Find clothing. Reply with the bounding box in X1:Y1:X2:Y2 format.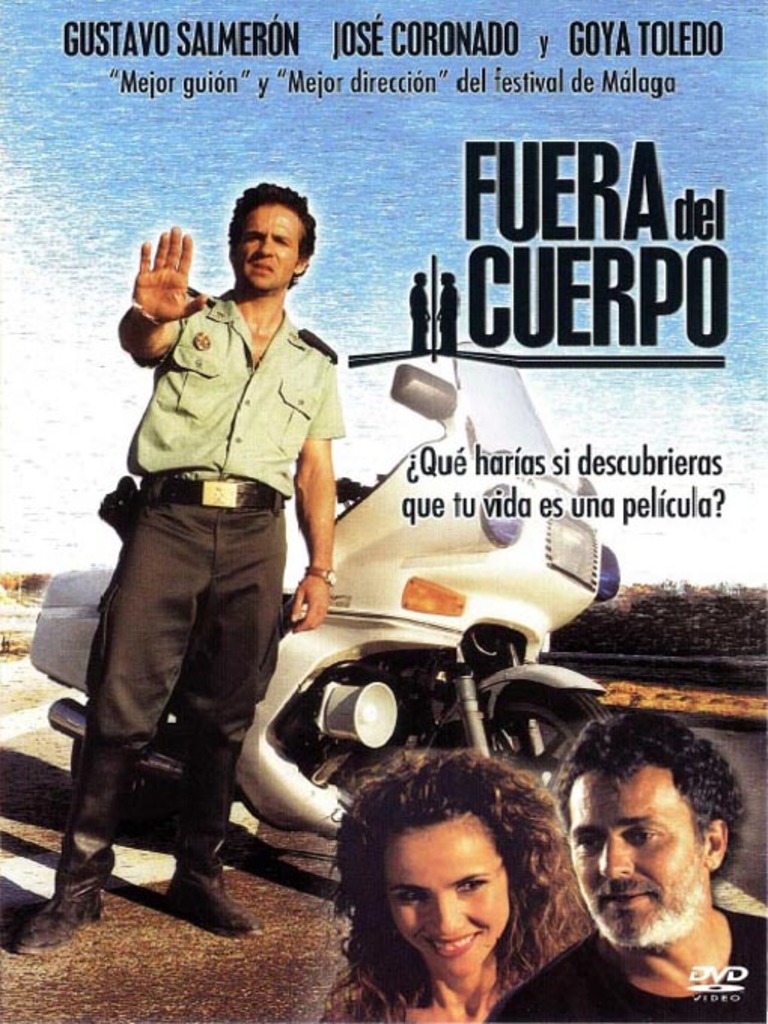
482:907:766:1022.
